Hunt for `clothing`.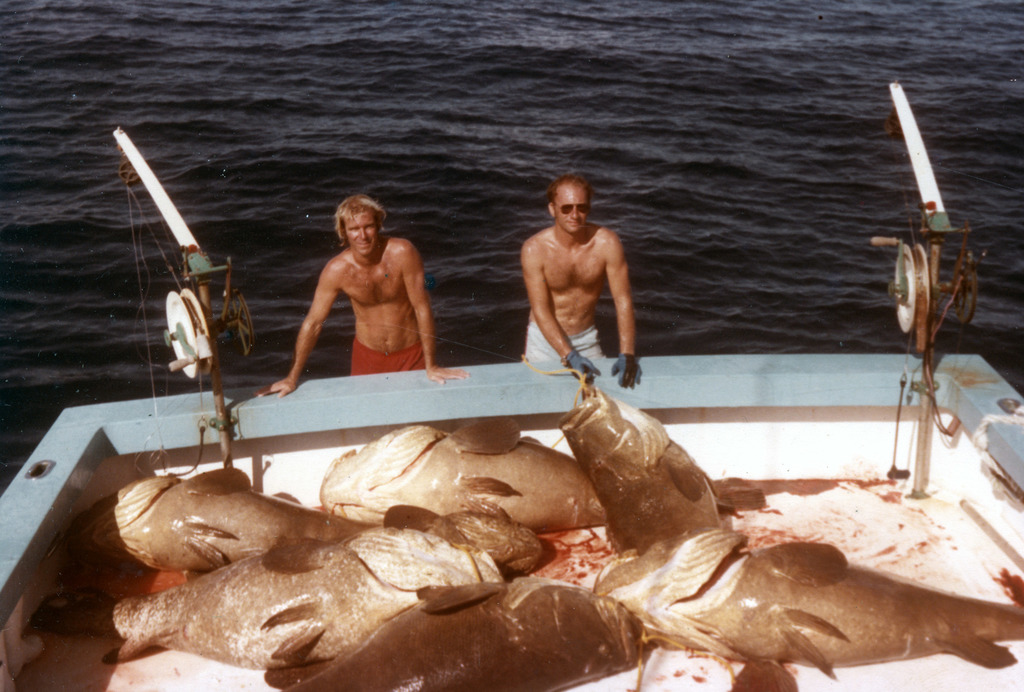
Hunted down at crop(523, 322, 605, 356).
